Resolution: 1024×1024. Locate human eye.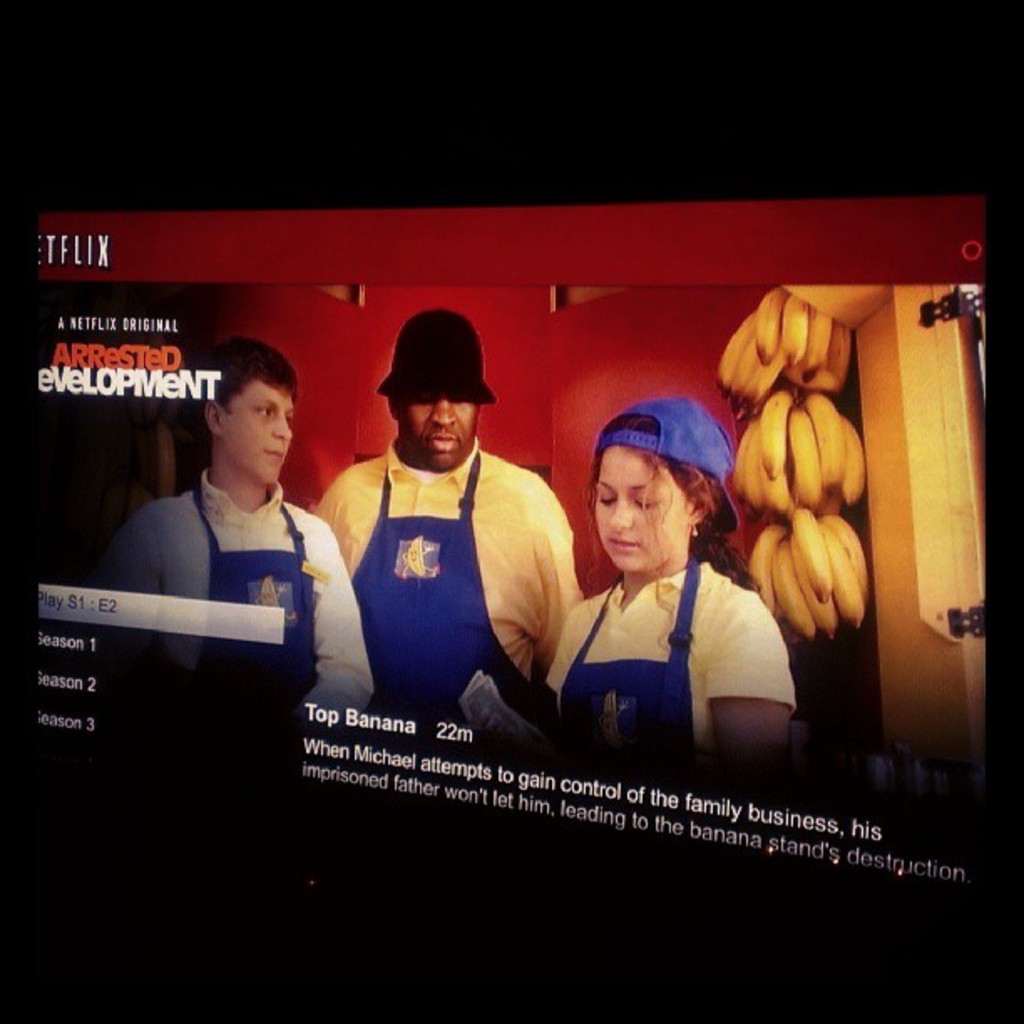
(450, 385, 475, 403).
